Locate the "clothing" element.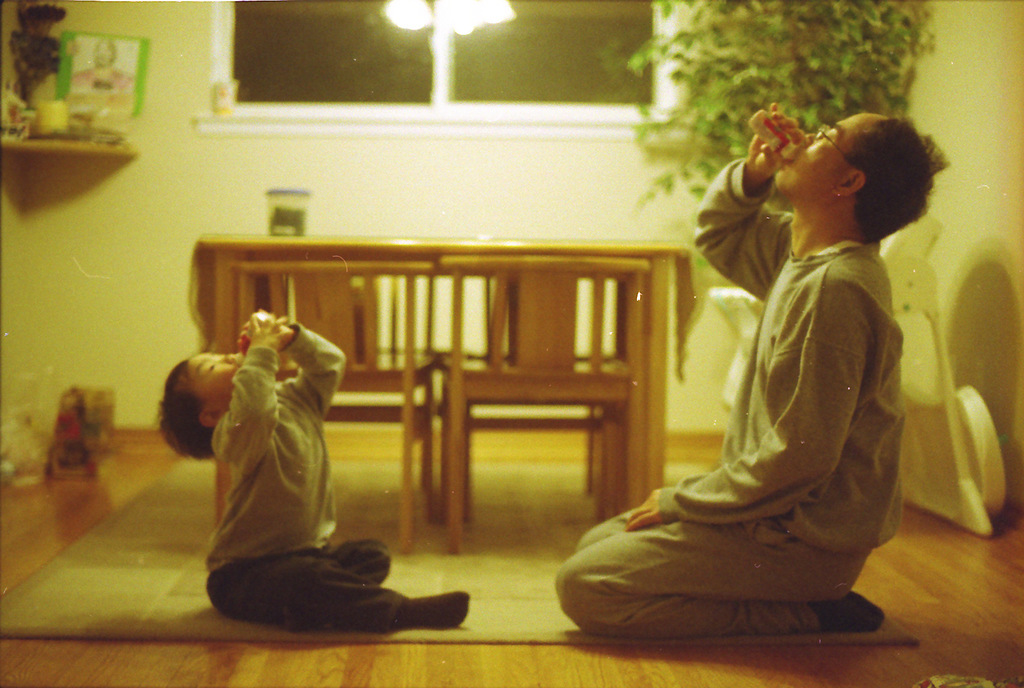
Element bbox: left=638, top=163, right=924, bottom=619.
